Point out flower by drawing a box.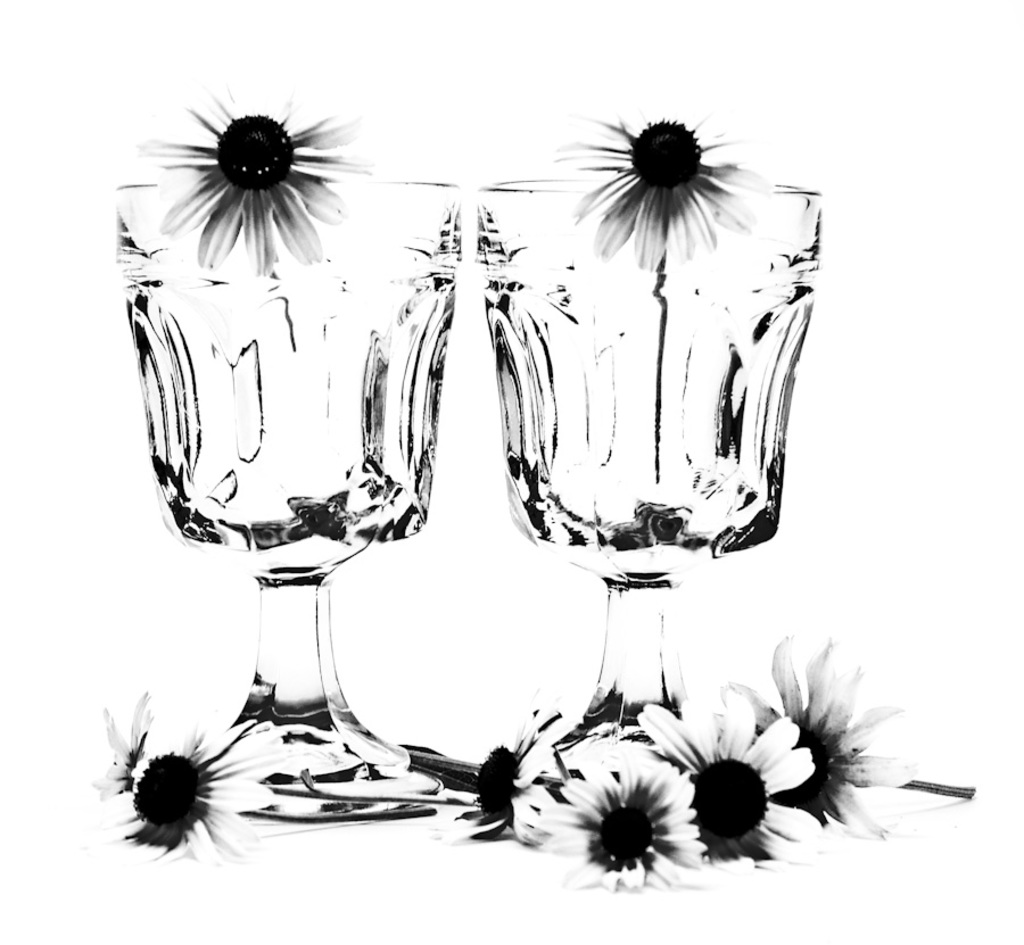
[148, 84, 375, 260].
